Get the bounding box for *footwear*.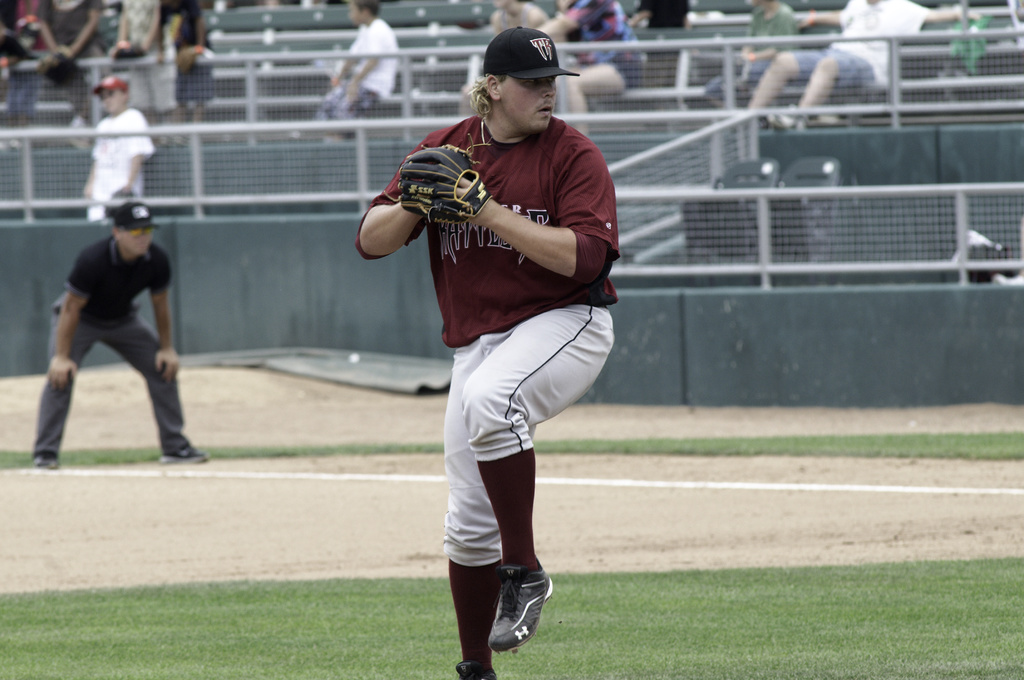
<region>477, 571, 552, 658</region>.
